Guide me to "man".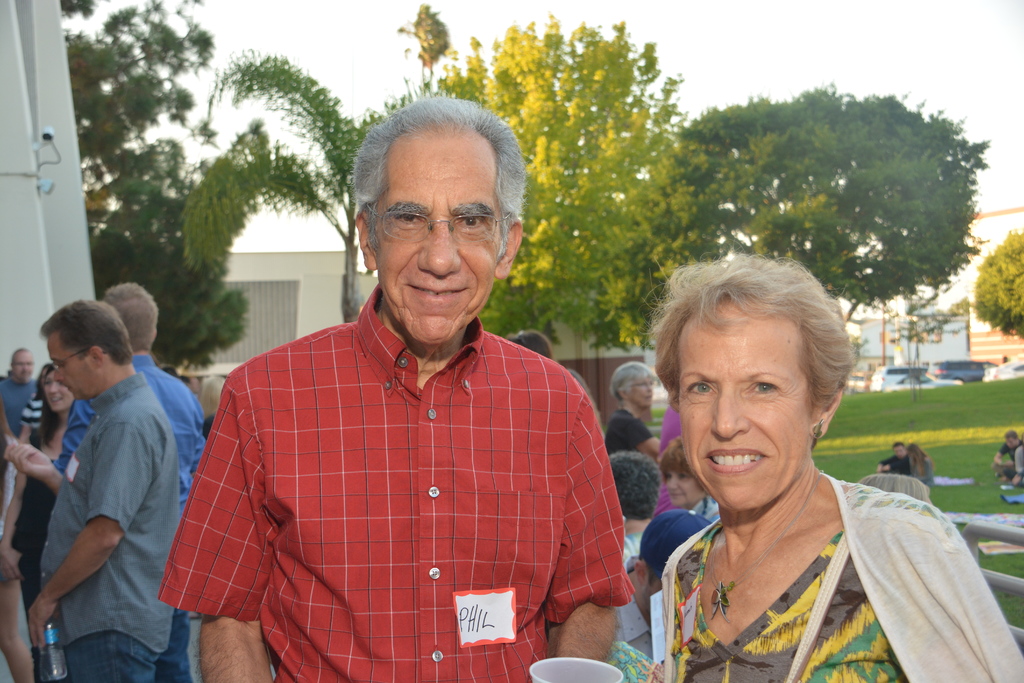
Guidance: 0, 346, 42, 509.
